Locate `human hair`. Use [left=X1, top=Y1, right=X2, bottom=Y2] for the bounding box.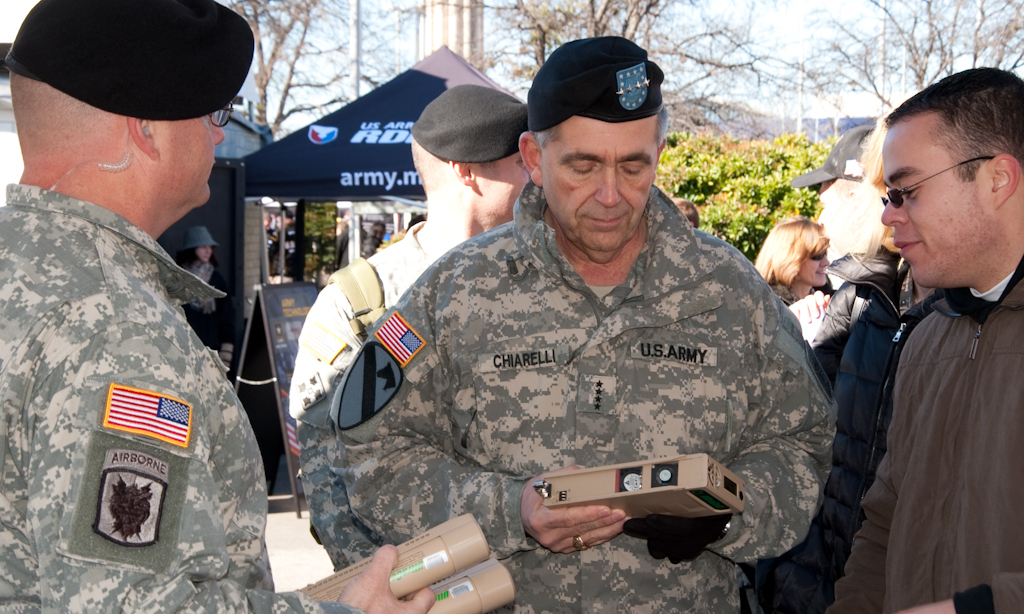
[left=527, top=129, right=556, bottom=153].
